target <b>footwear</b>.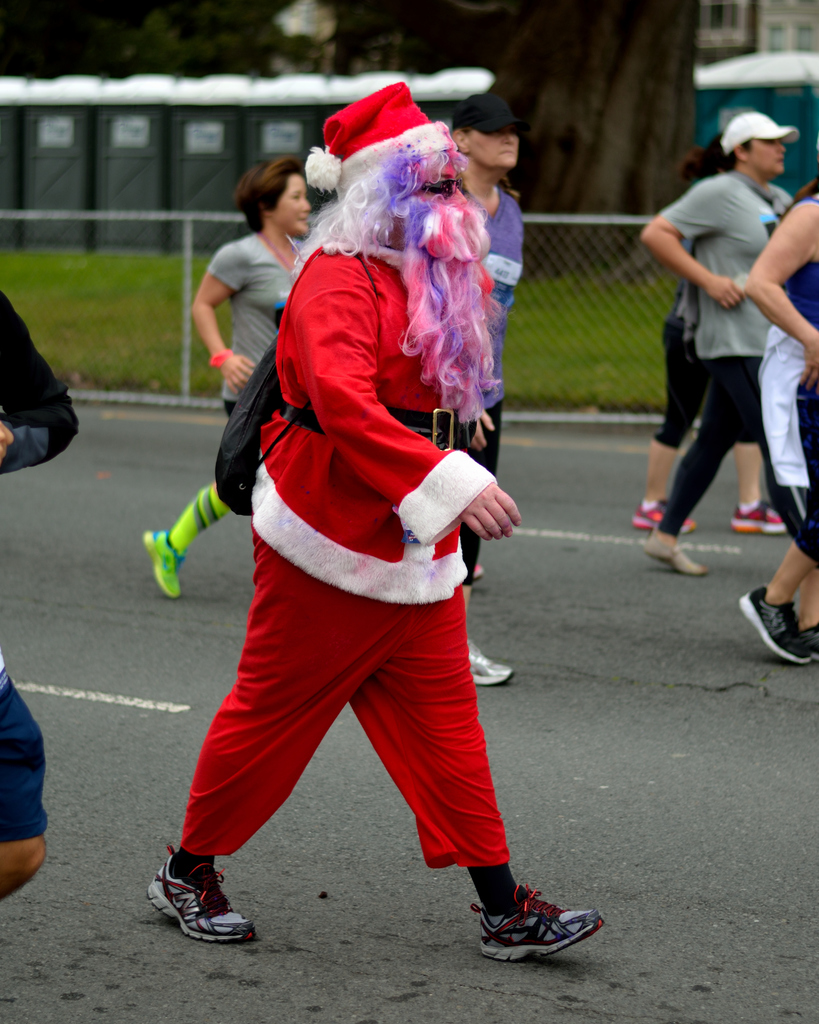
Target region: box(138, 520, 180, 599).
